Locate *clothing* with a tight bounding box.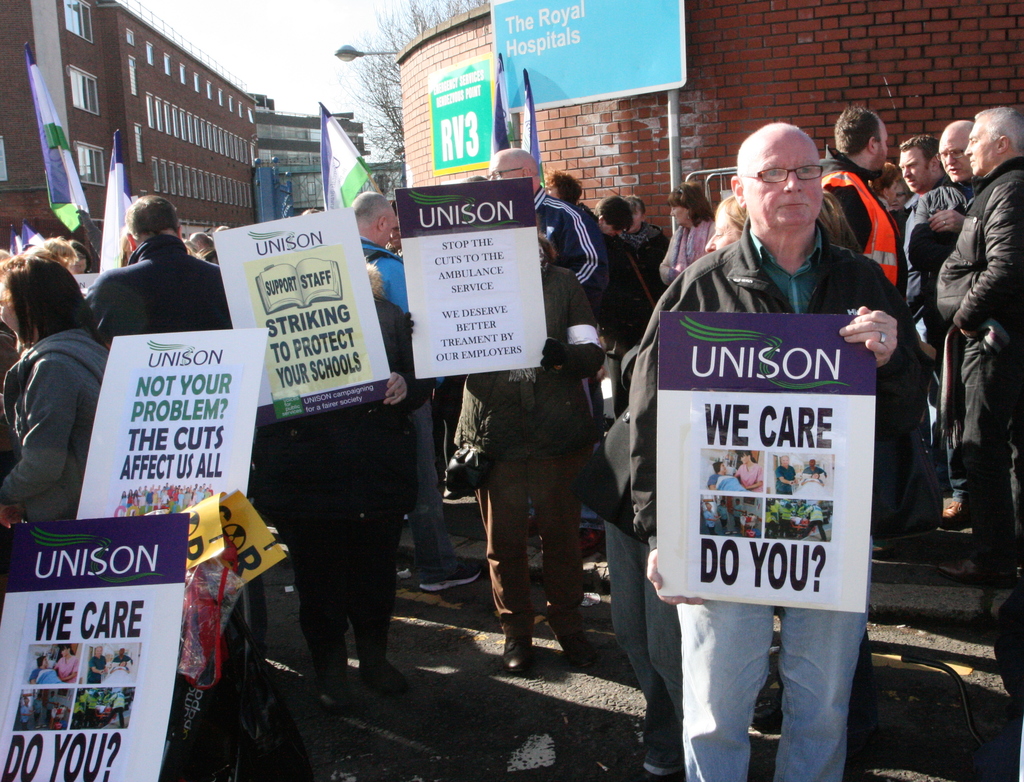
l=717, t=504, r=731, b=531.
